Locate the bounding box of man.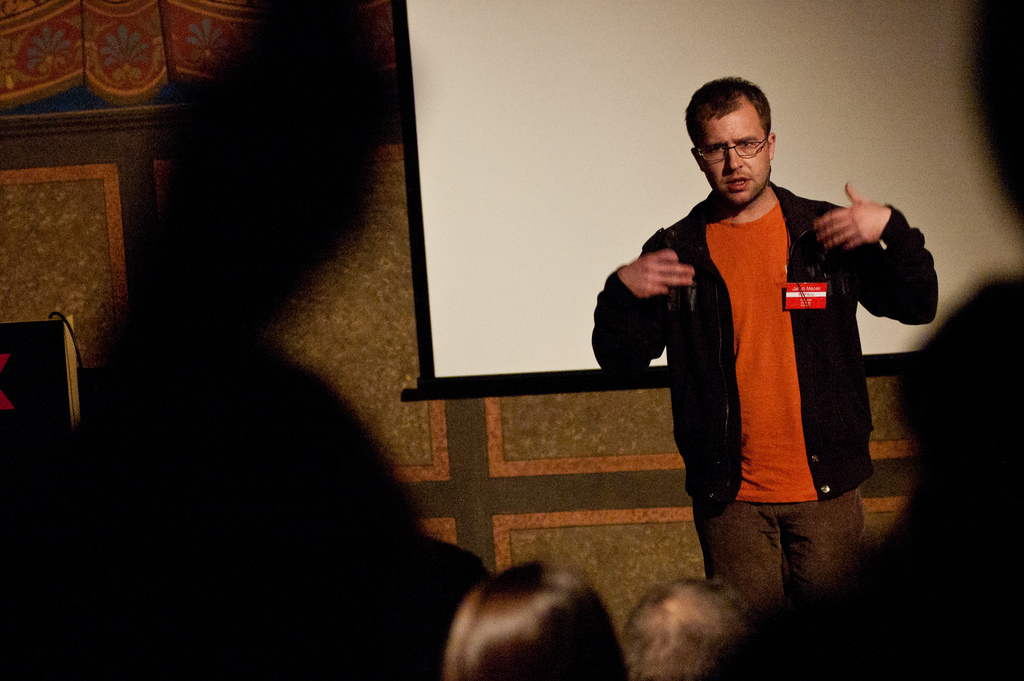
Bounding box: box=[612, 69, 928, 602].
